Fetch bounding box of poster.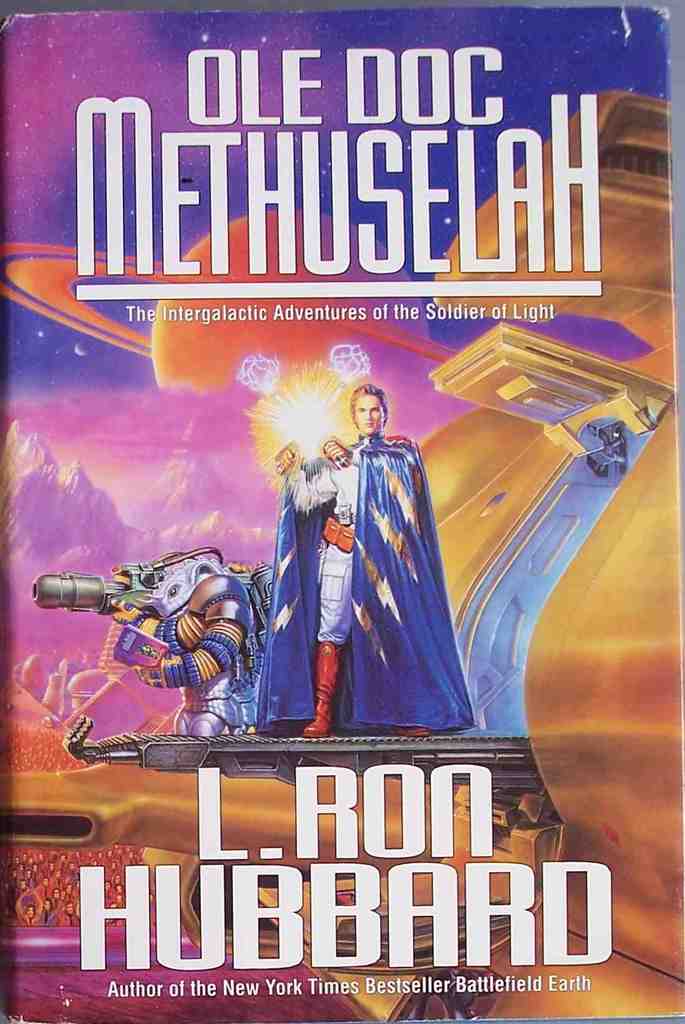
Bbox: bbox=(0, 0, 684, 1023).
